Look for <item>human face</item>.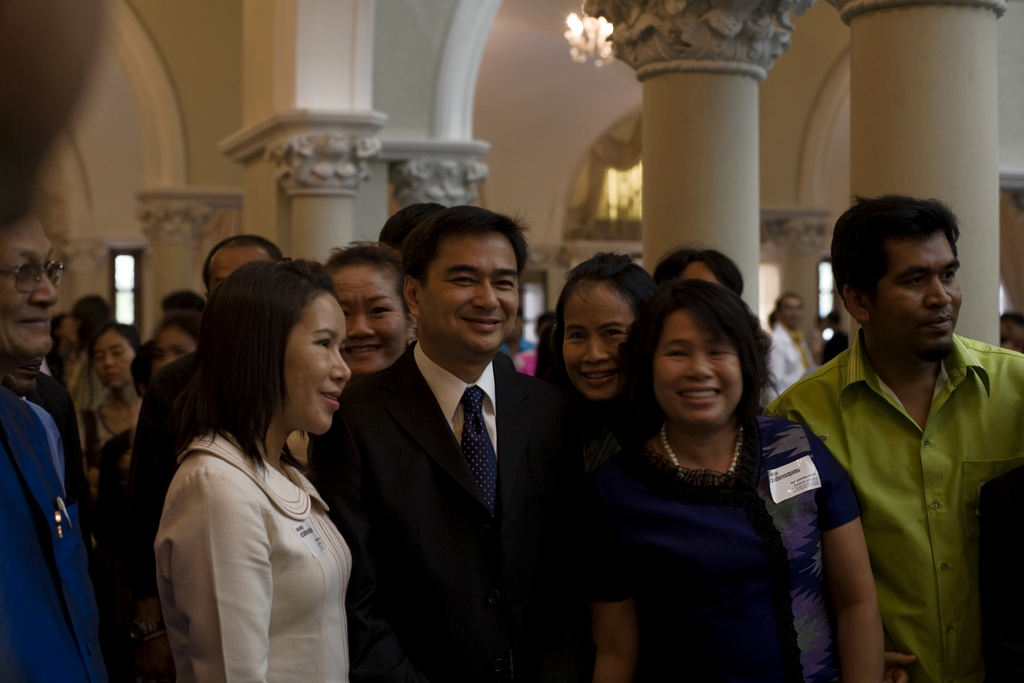
Found: left=653, top=309, right=742, bottom=425.
